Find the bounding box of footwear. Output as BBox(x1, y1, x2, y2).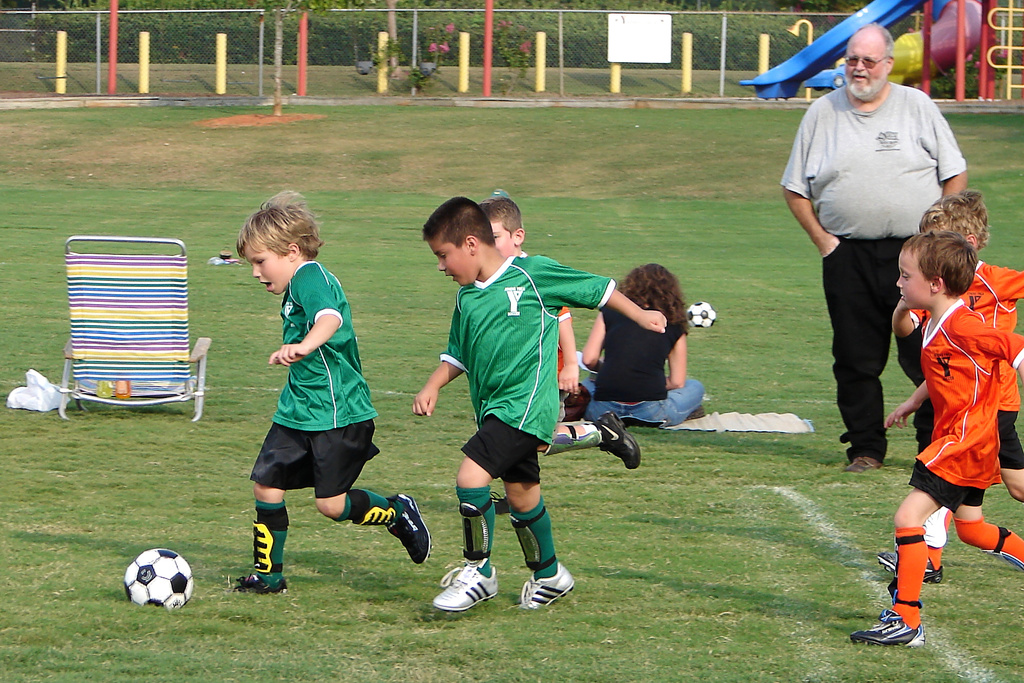
BBox(540, 417, 649, 468).
